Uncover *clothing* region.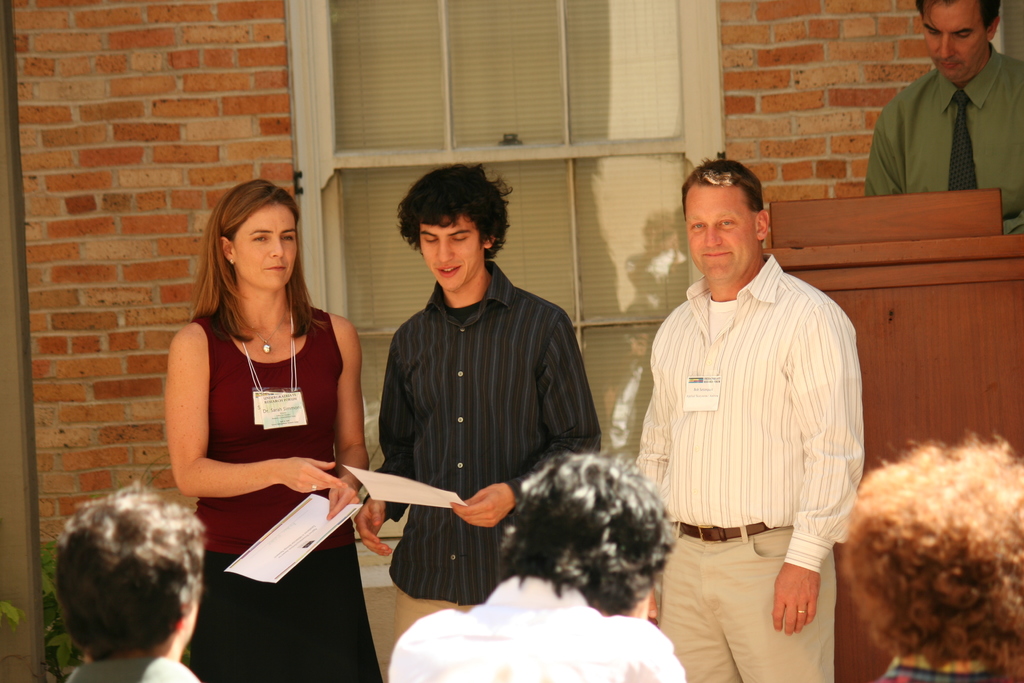
Uncovered: region(178, 309, 350, 574).
